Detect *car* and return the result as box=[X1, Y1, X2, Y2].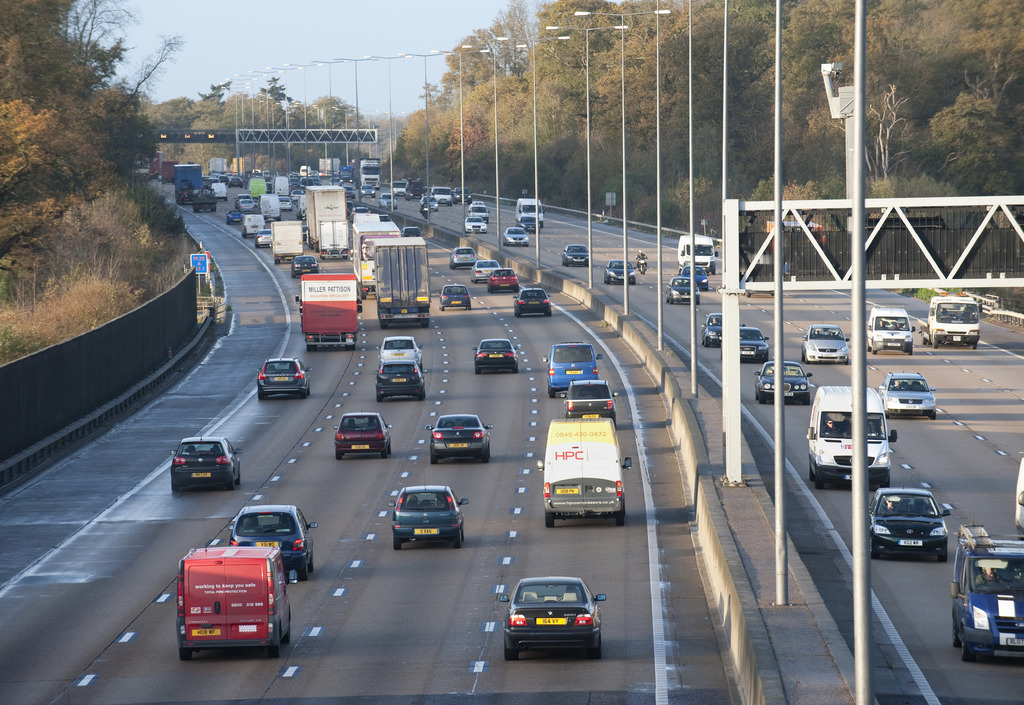
box=[502, 226, 529, 247].
